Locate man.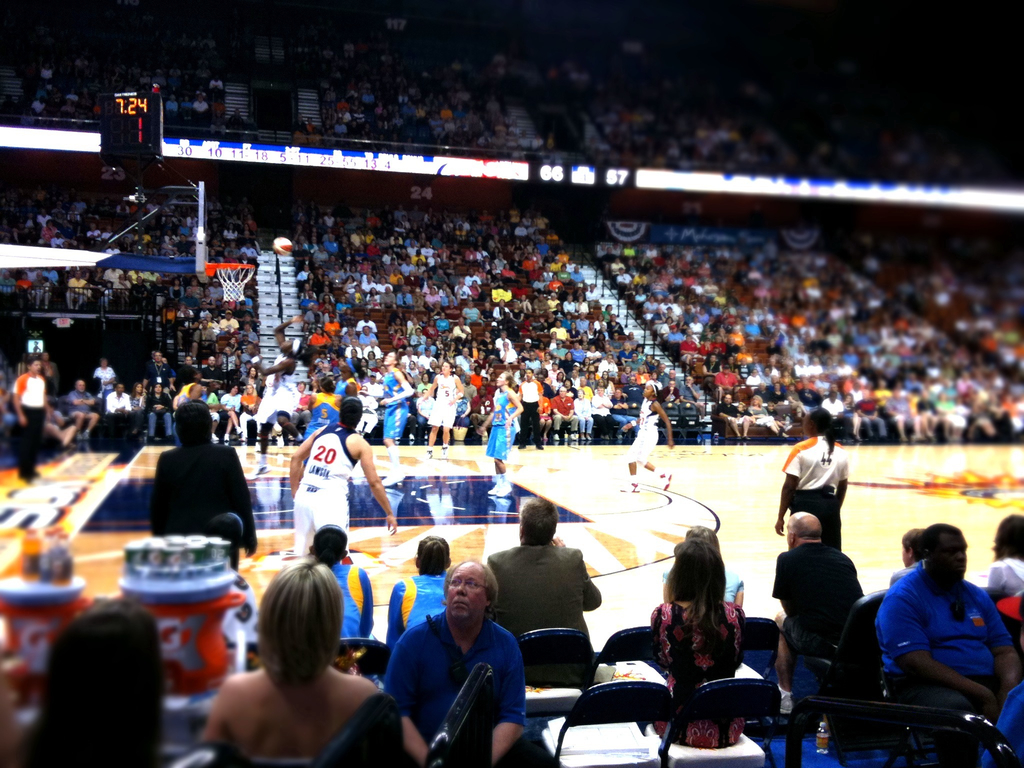
Bounding box: l=476, t=497, r=602, b=692.
